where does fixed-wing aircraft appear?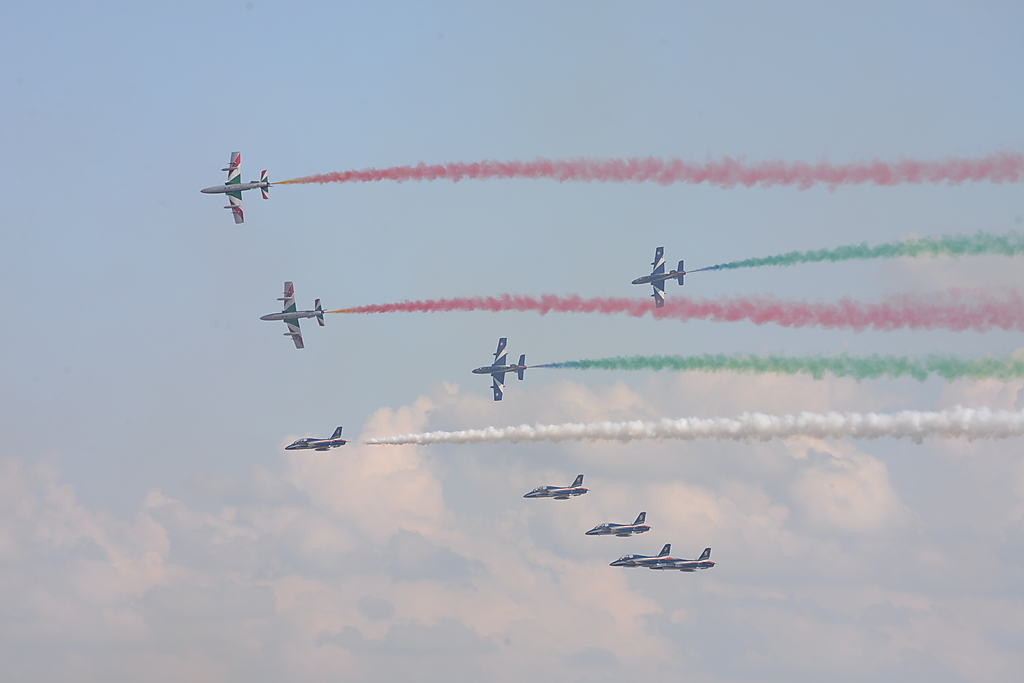
Appears at [left=283, top=425, right=344, bottom=451].
